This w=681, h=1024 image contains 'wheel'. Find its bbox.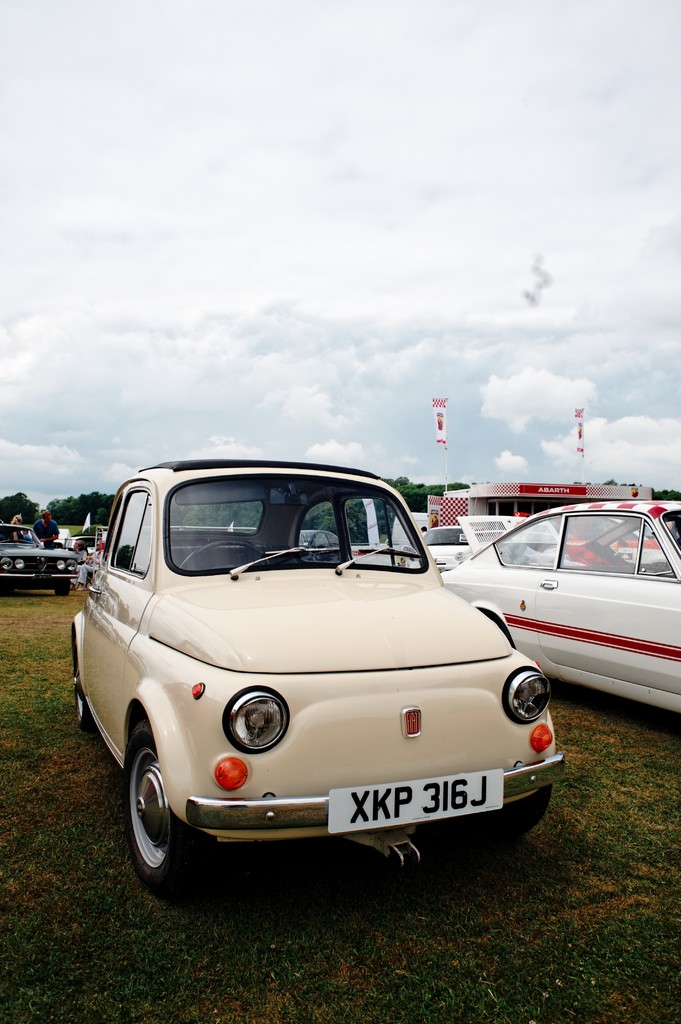
466/788/553/854.
